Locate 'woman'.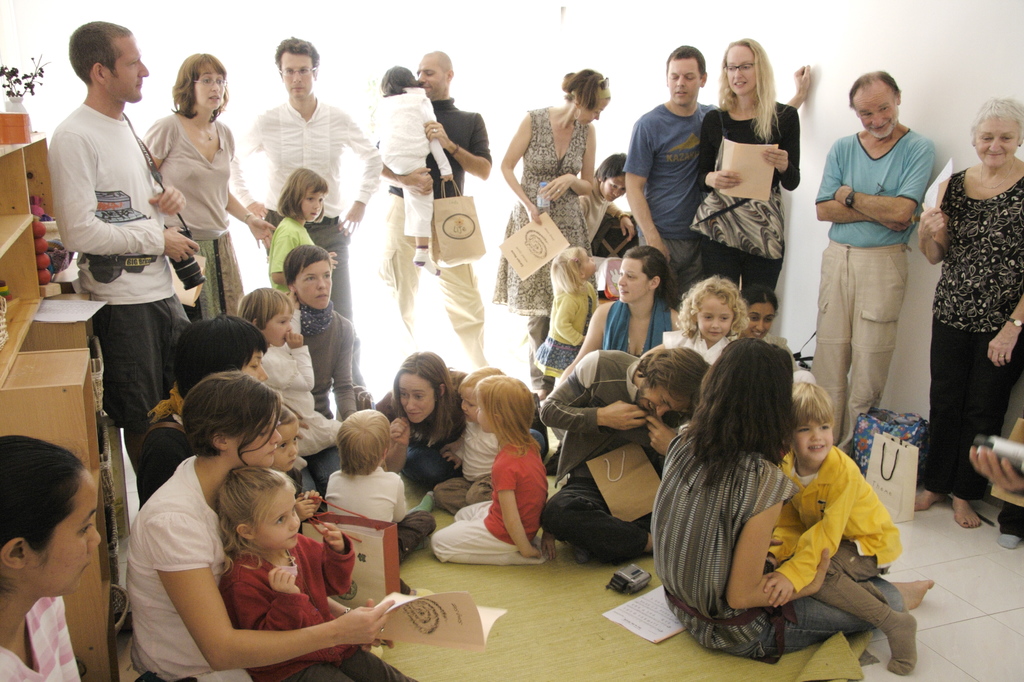
Bounding box: l=915, t=93, r=1023, b=535.
